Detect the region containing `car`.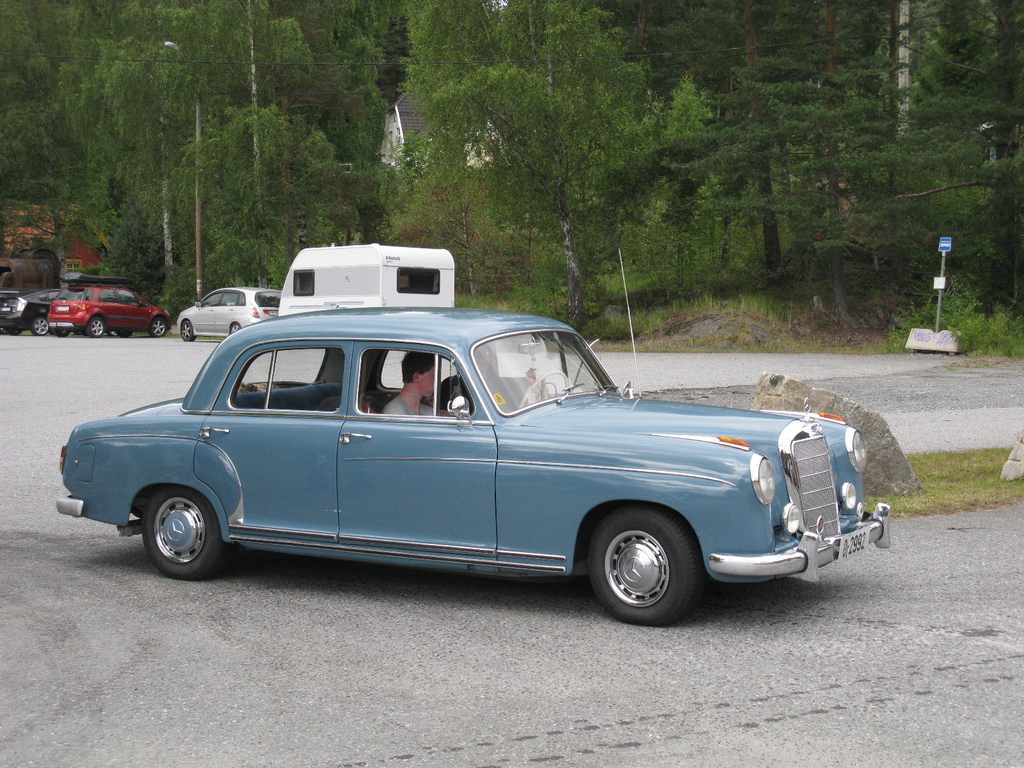
rect(56, 302, 892, 630).
